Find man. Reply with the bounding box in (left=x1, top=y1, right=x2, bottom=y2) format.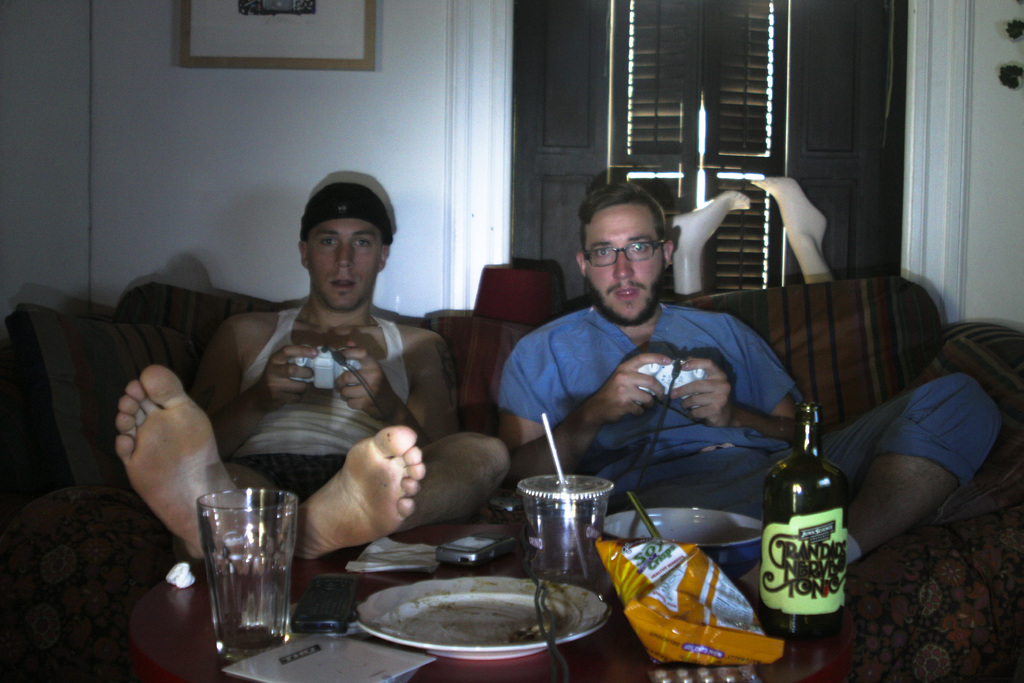
(left=159, top=184, right=483, bottom=588).
